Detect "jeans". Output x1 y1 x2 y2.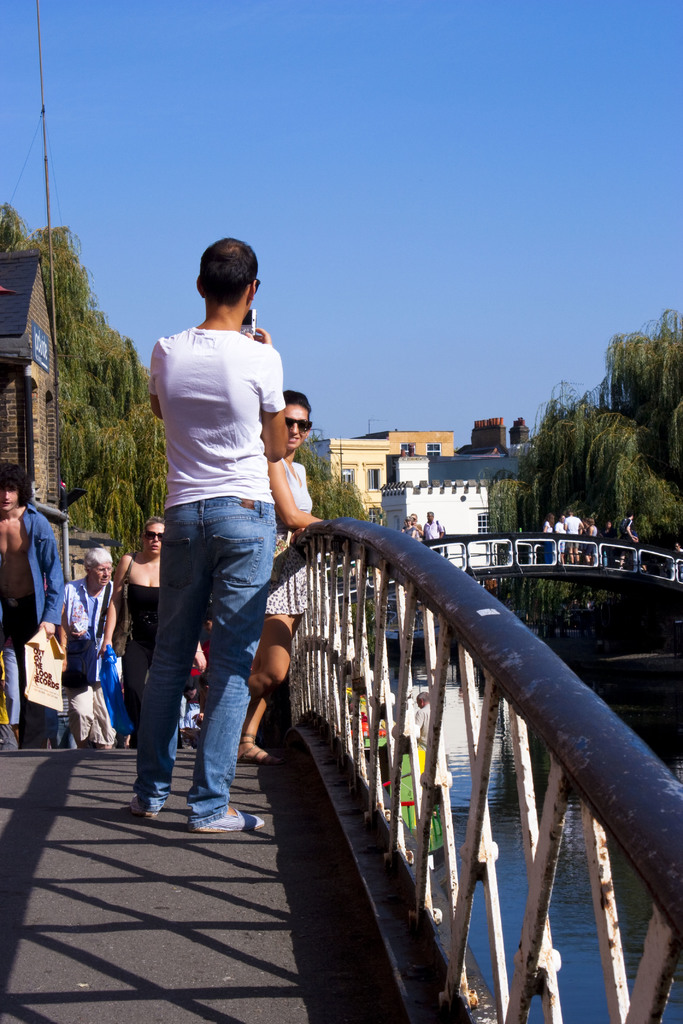
172 696 198 734.
